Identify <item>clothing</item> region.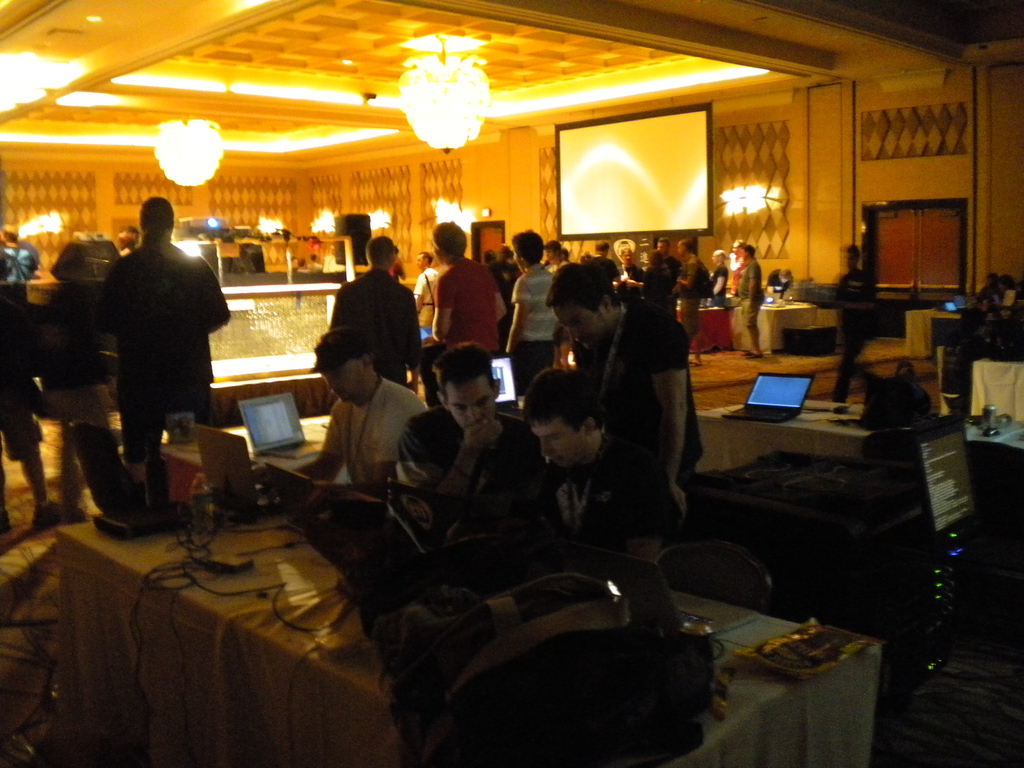
Region: 91/196/218/458.
